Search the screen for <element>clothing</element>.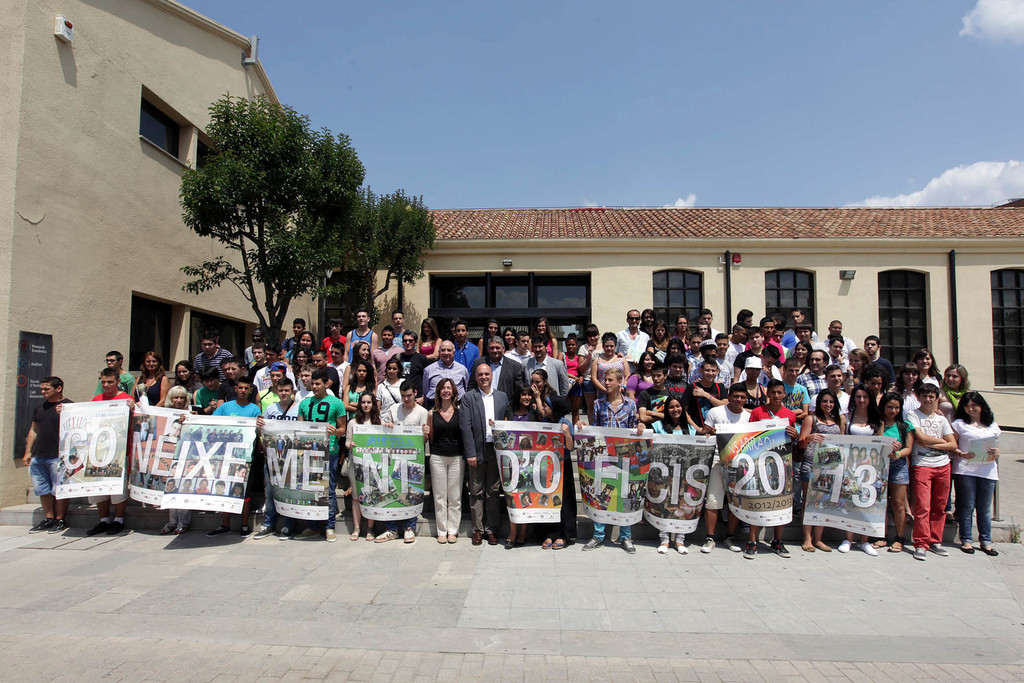
Found at crop(904, 392, 962, 553).
